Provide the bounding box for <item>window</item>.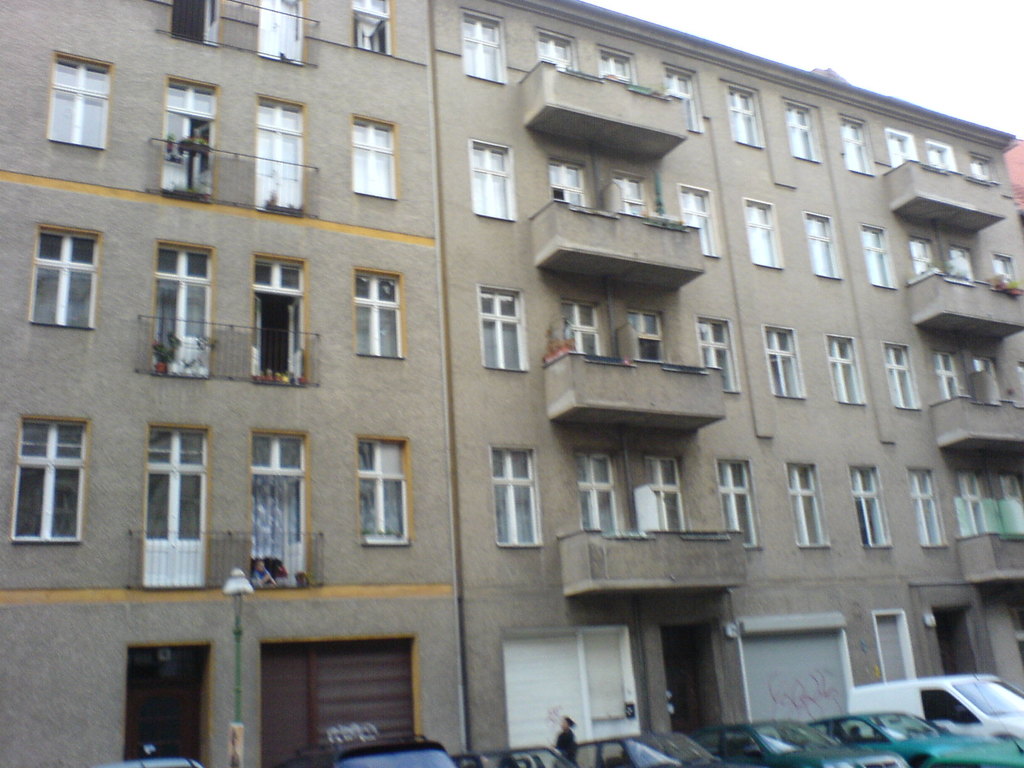
{"x1": 784, "y1": 463, "x2": 821, "y2": 545}.
